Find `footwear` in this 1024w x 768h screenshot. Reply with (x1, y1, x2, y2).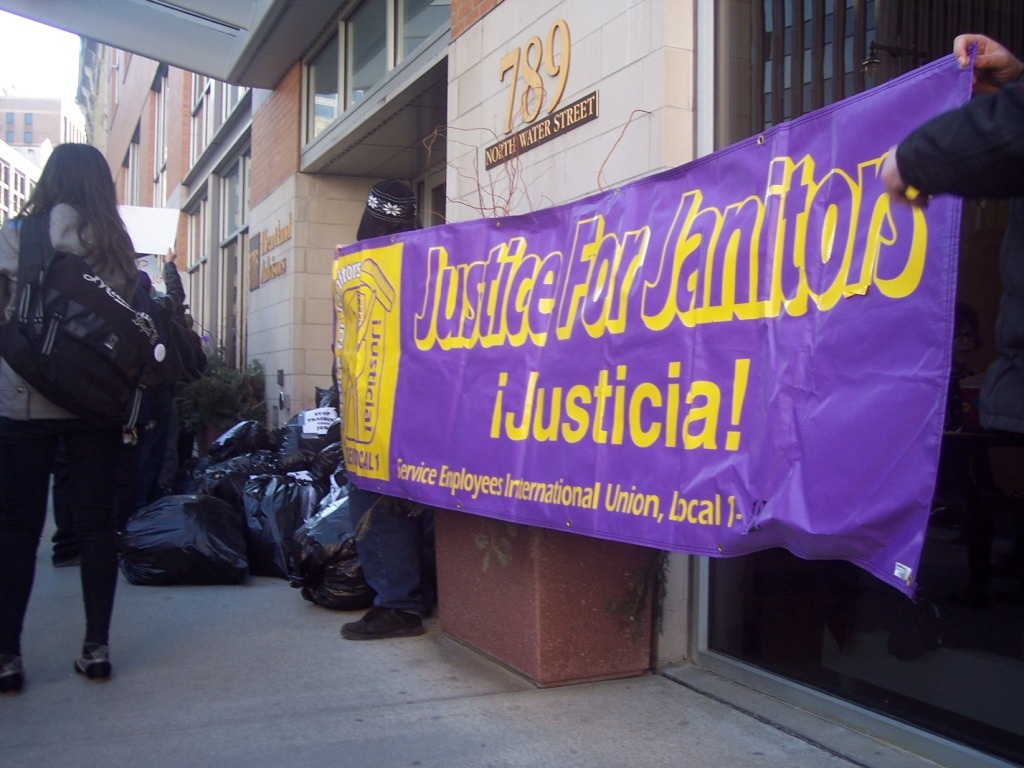
(329, 593, 430, 640).
